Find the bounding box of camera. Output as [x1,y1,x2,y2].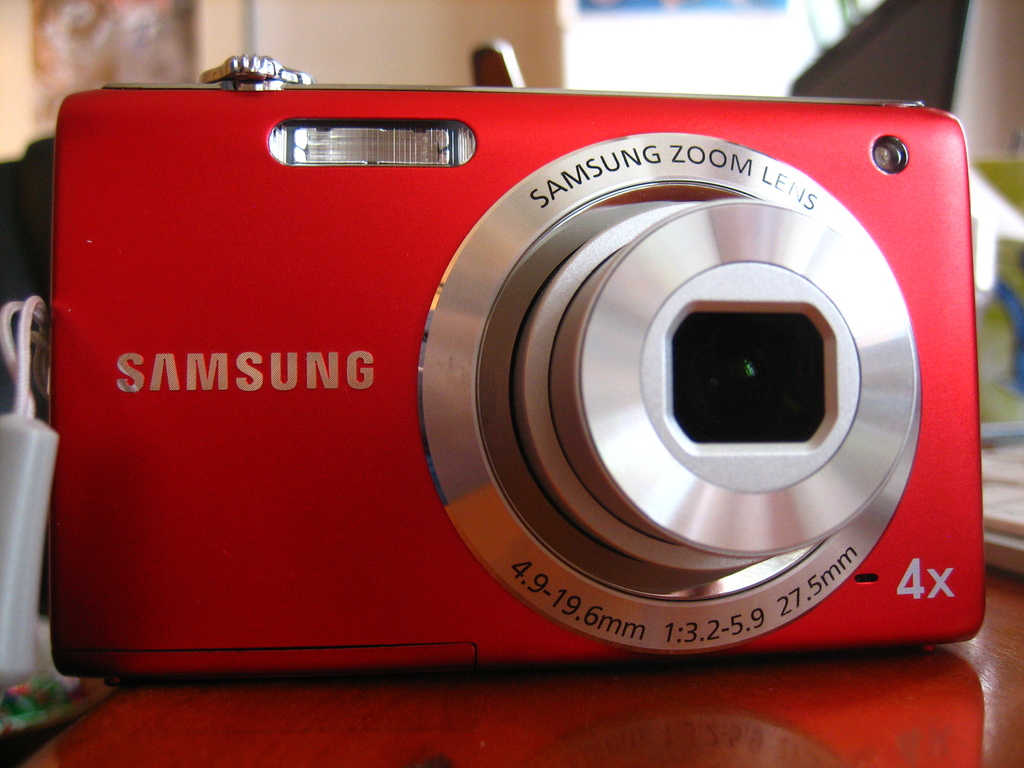
[52,52,985,685].
